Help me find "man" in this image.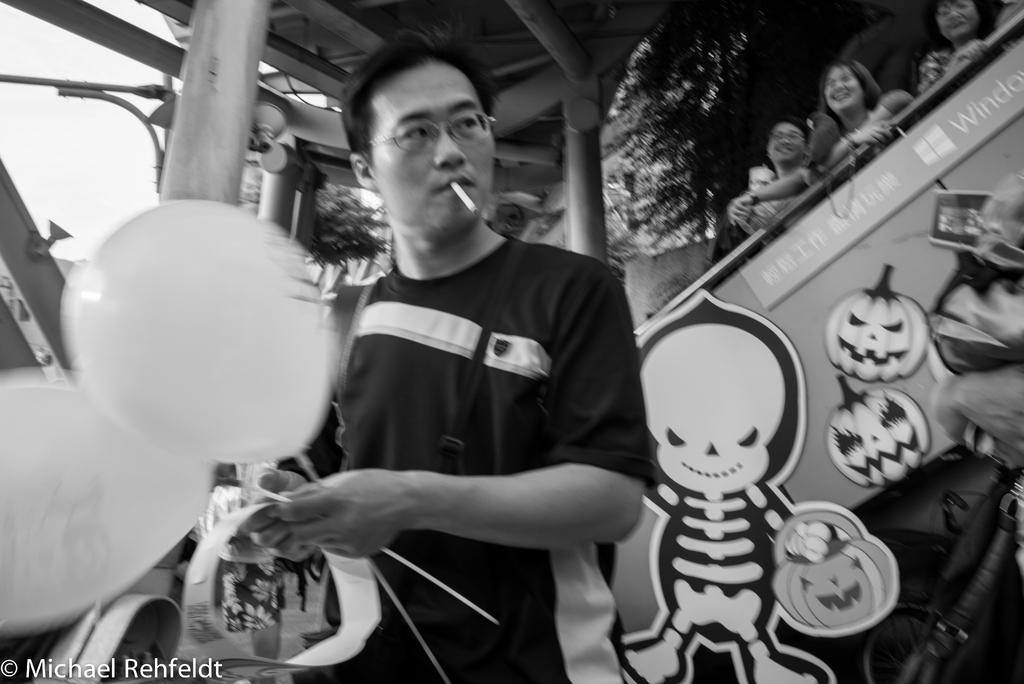
Found it: 248/26/651/683.
